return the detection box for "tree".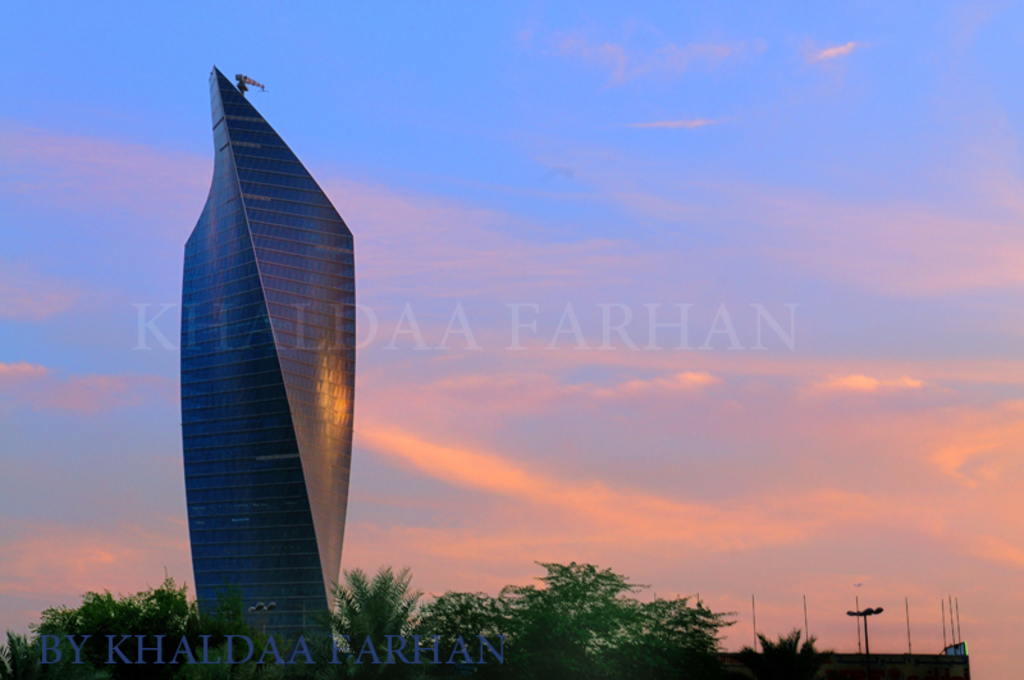
bbox=[0, 572, 206, 679].
